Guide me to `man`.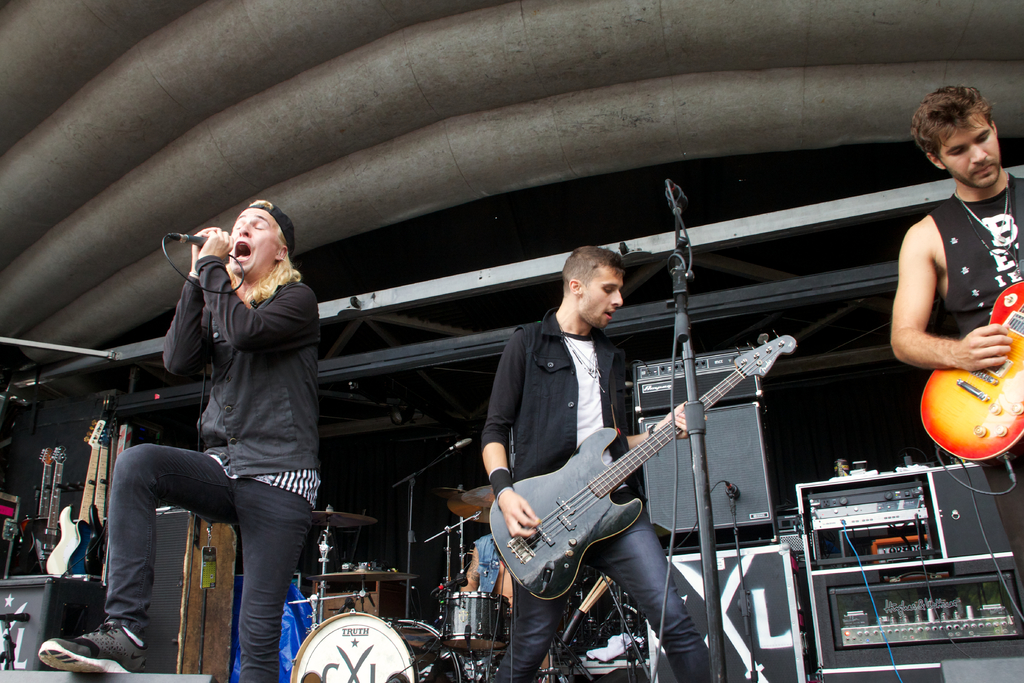
Guidance: 456:533:516:613.
